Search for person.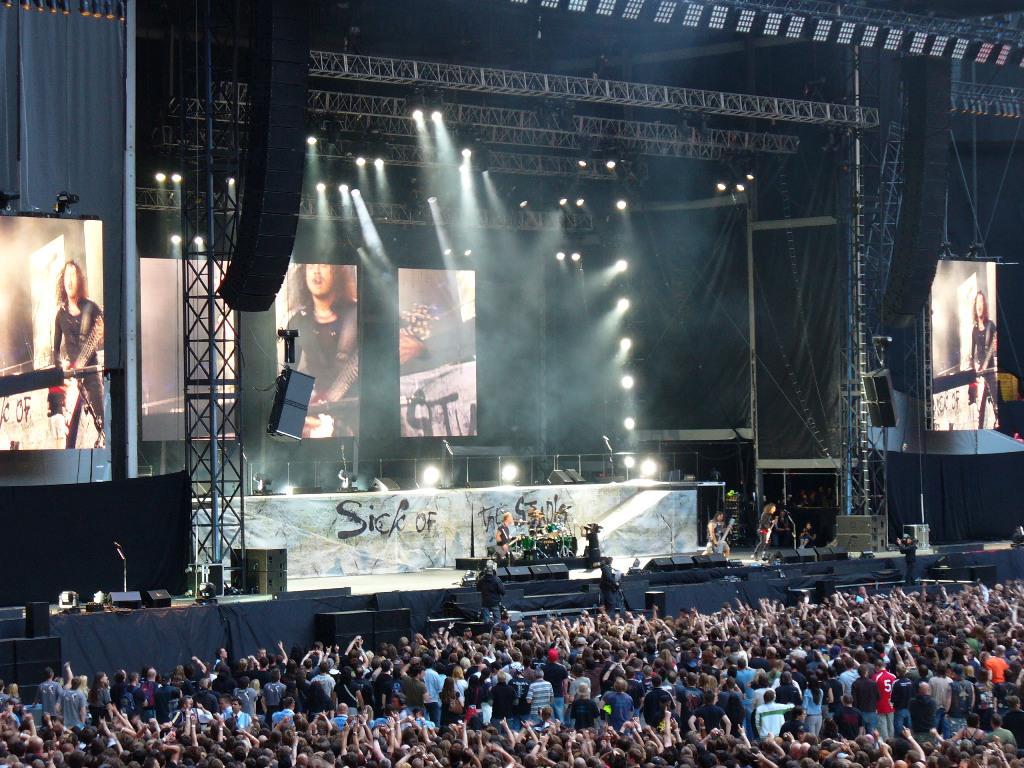
Found at detection(315, 663, 343, 691).
